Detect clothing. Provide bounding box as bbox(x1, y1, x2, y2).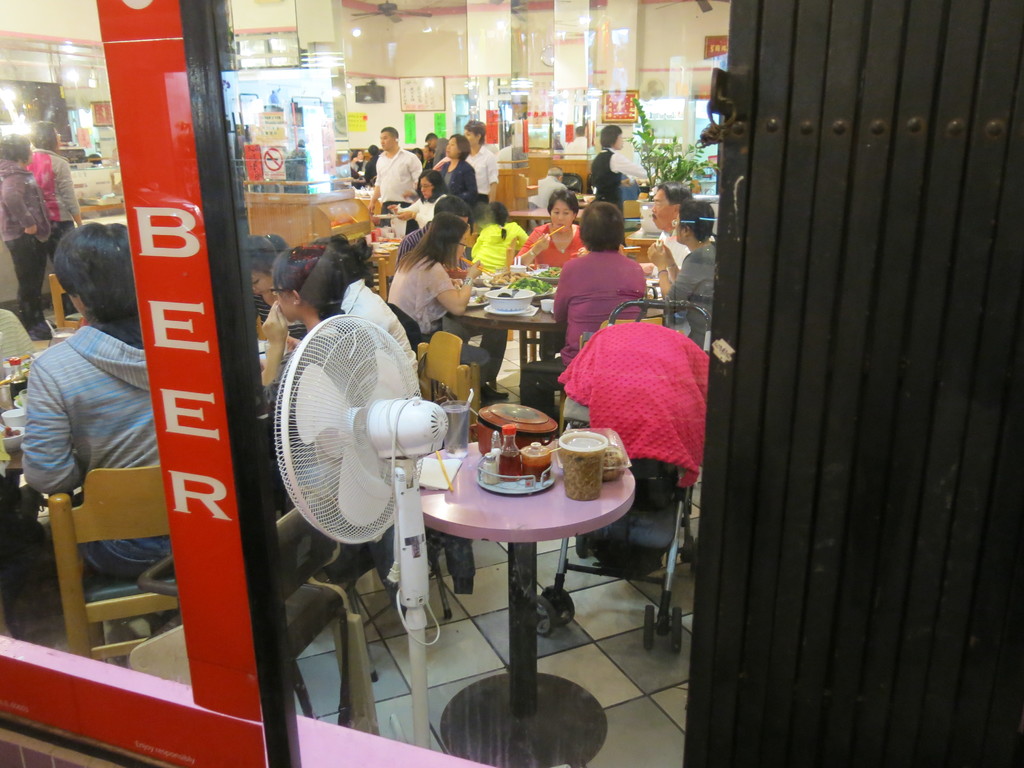
bbox(86, 534, 160, 569).
